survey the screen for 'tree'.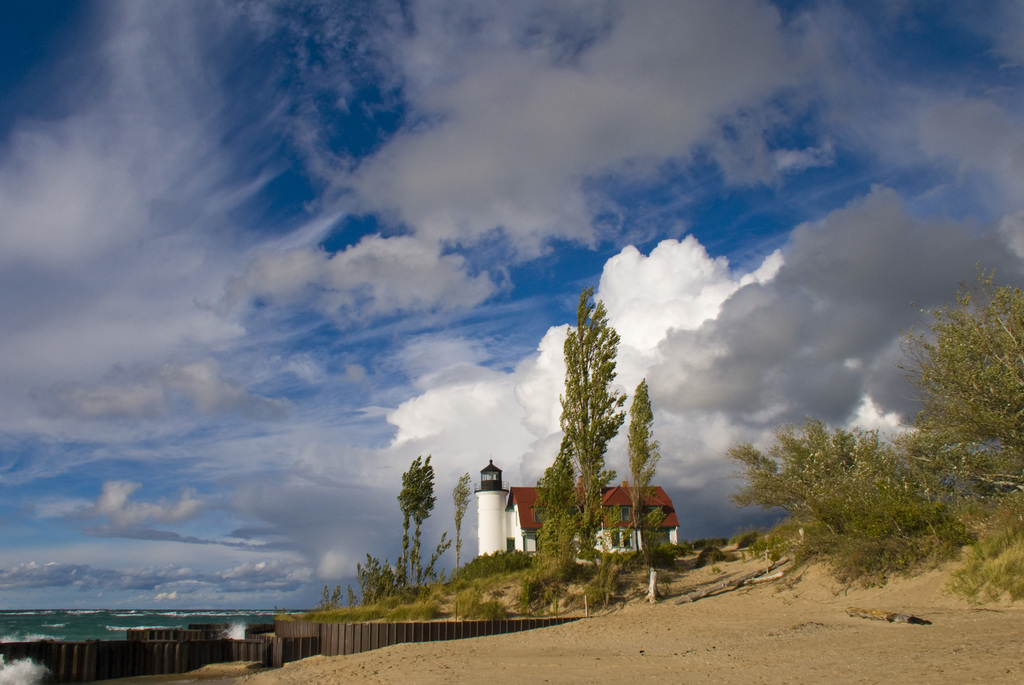
Survey found: (left=548, top=279, right=631, bottom=602).
